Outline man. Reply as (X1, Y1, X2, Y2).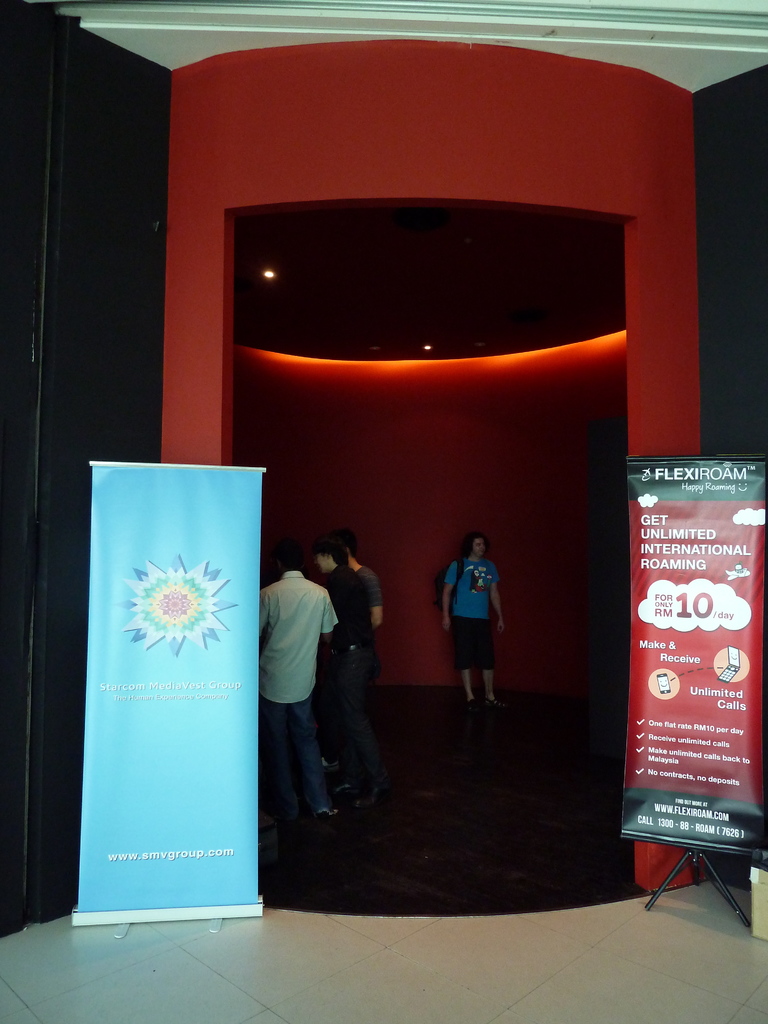
(297, 530, 374, 804).
